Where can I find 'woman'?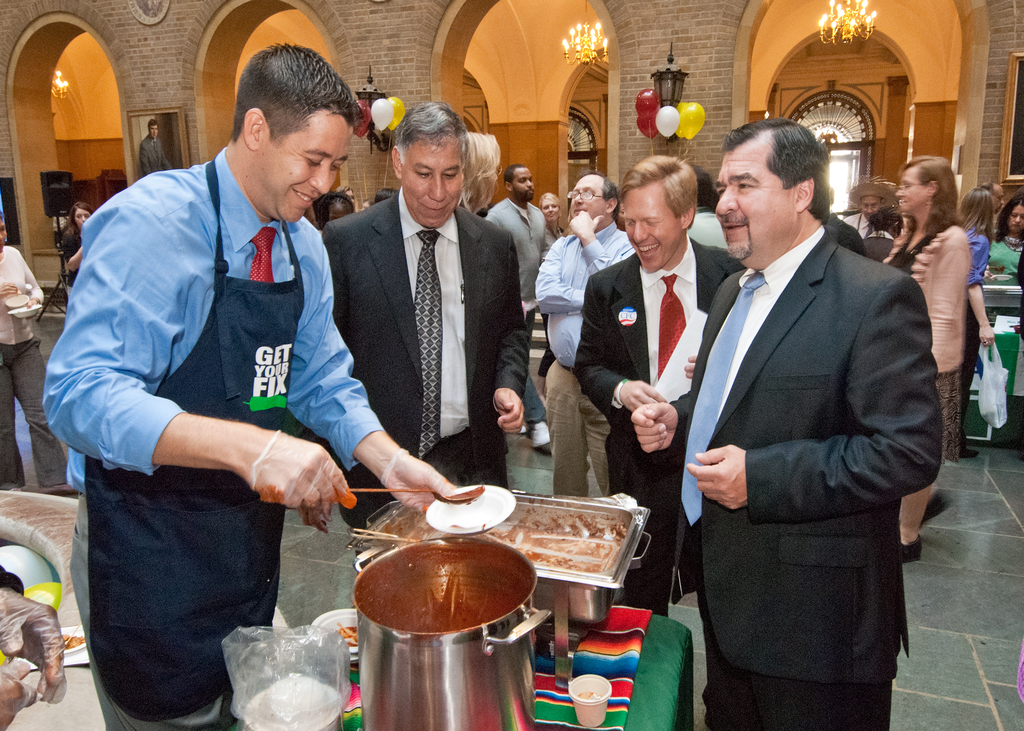
You can find it at (884,152,967,560).
